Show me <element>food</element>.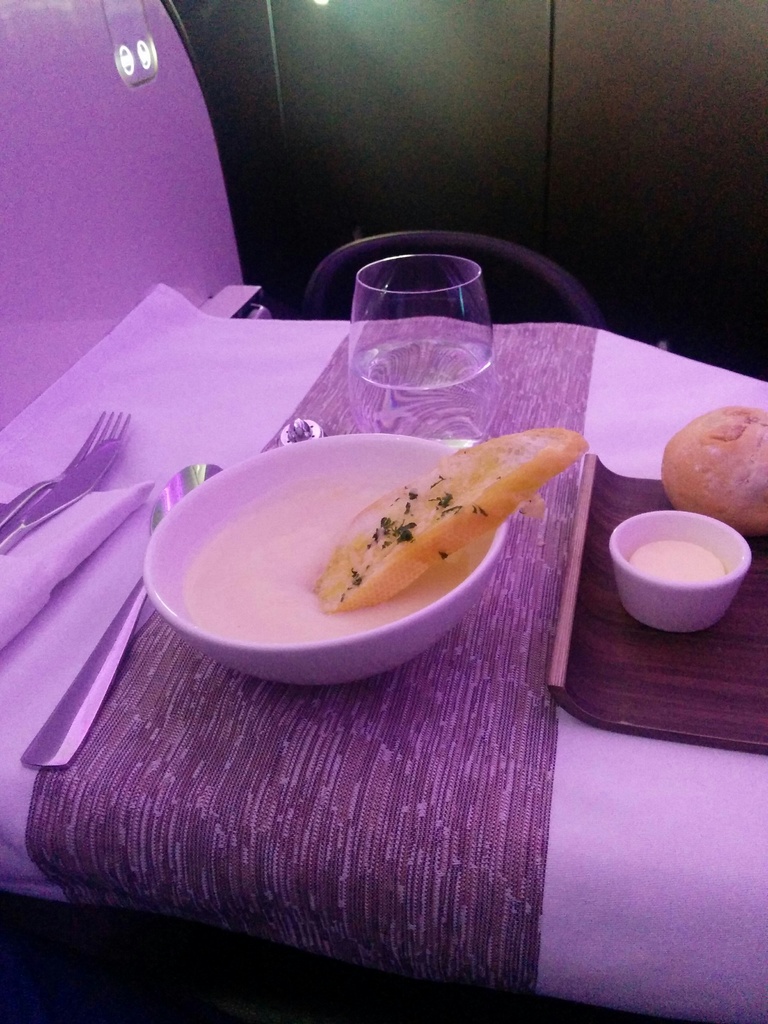
<element>food</element> is here: (left=179, top=415, right=598, bottom=644).
